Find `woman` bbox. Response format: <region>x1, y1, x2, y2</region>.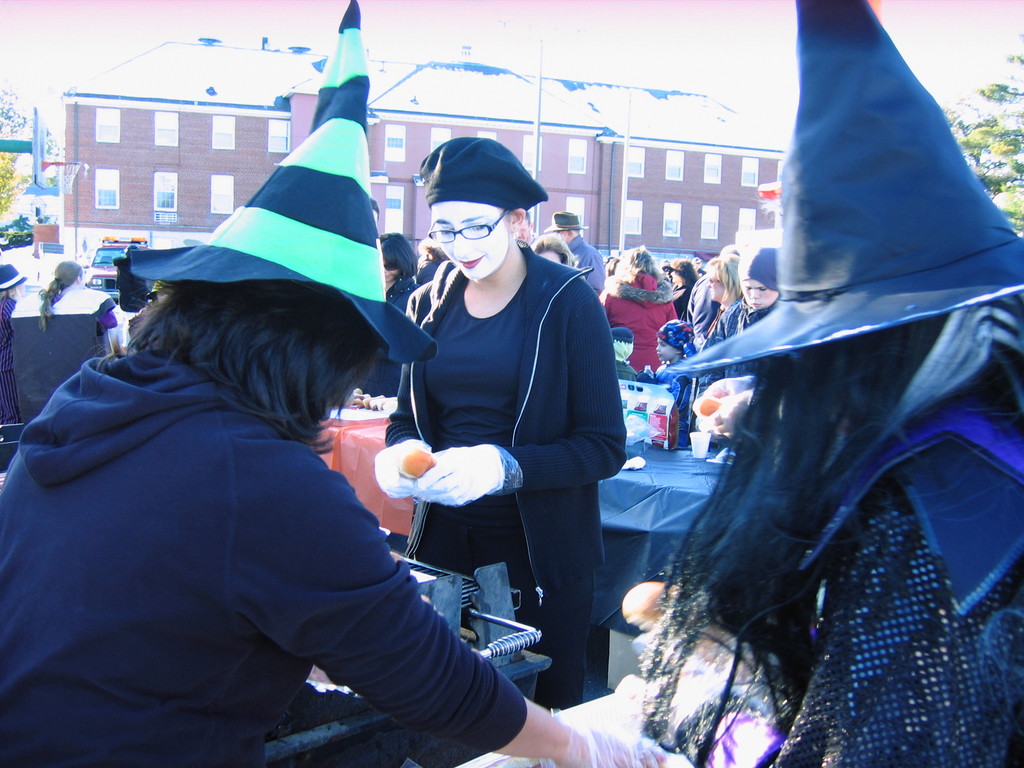
<region>529, 232, 576, 265</region>.
